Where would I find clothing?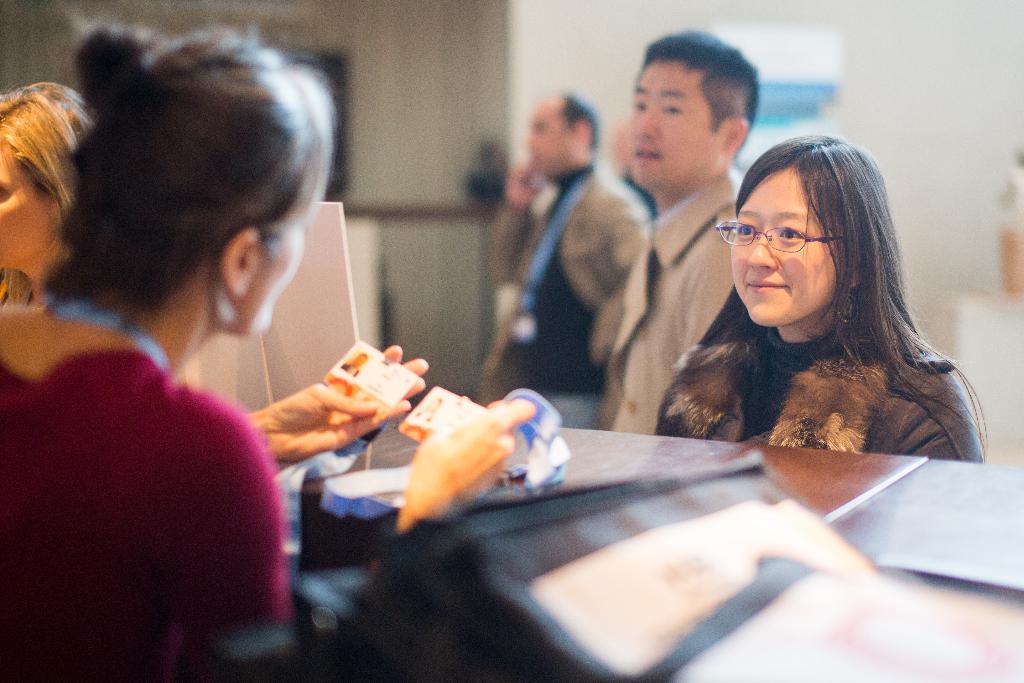
At left=589, top=172, right=740, bottom=434.
